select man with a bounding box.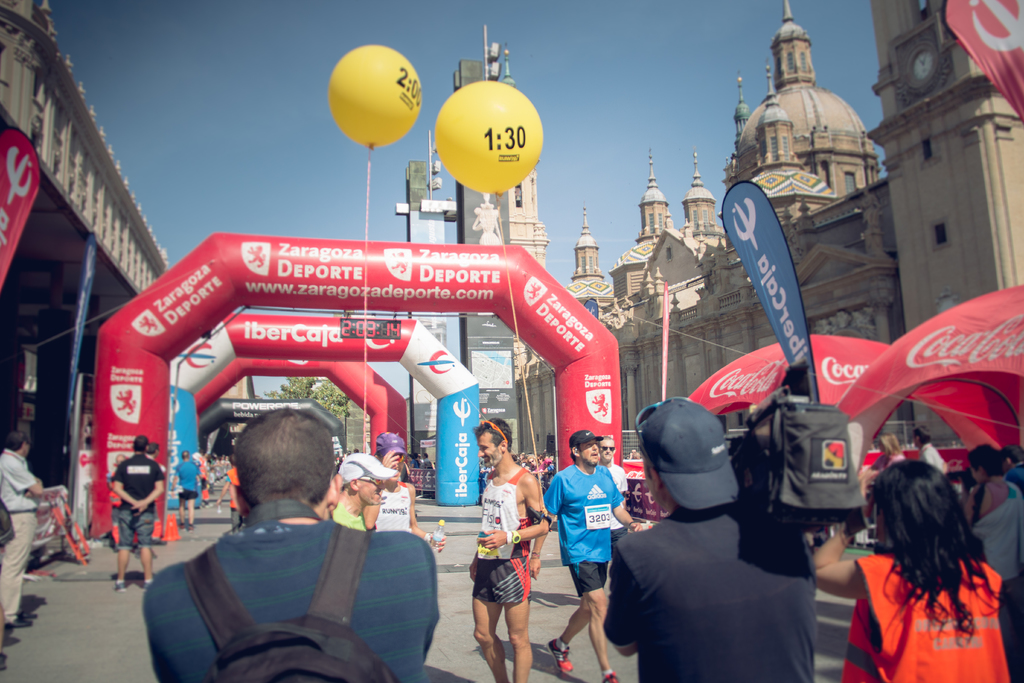
{"left": 168, "top": 450, "right": 199, "bottom": 534}.
